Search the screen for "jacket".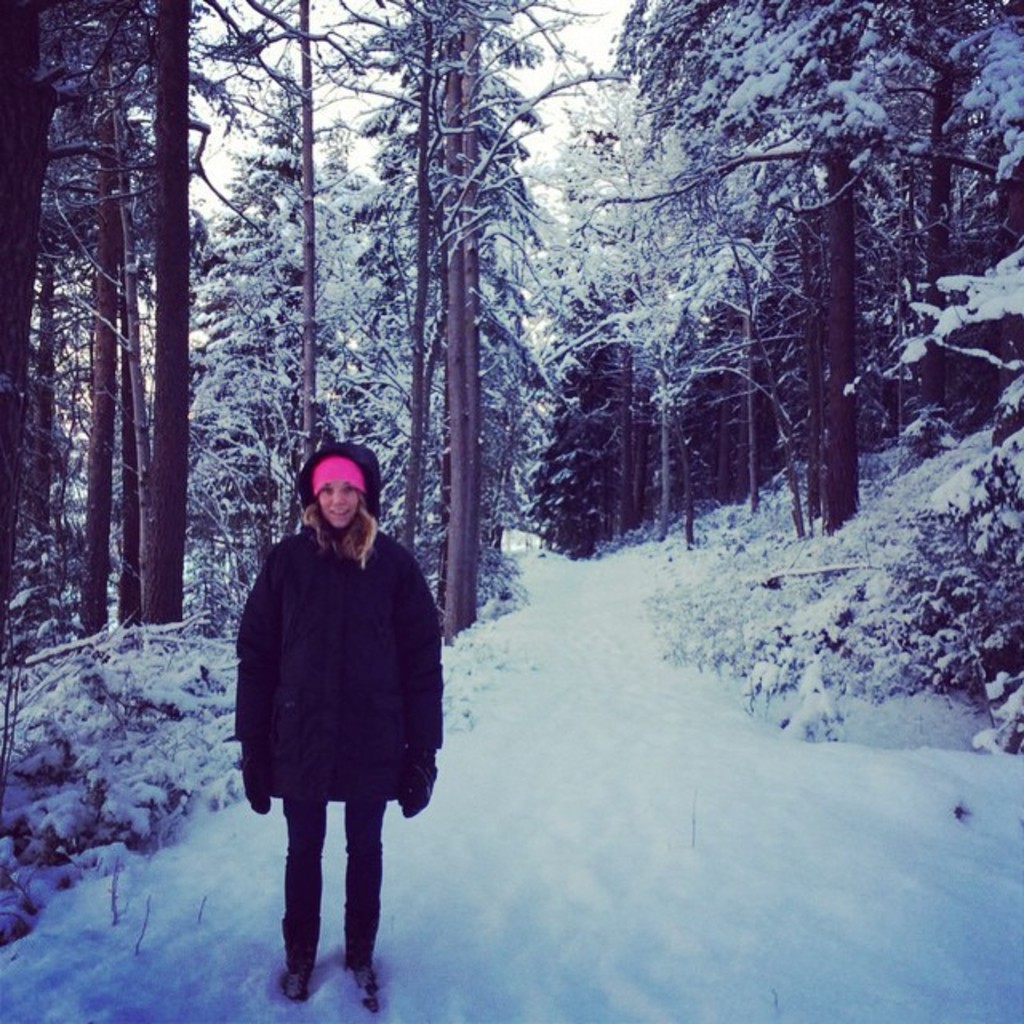
Found at rect(237, 501, 443, 797).
